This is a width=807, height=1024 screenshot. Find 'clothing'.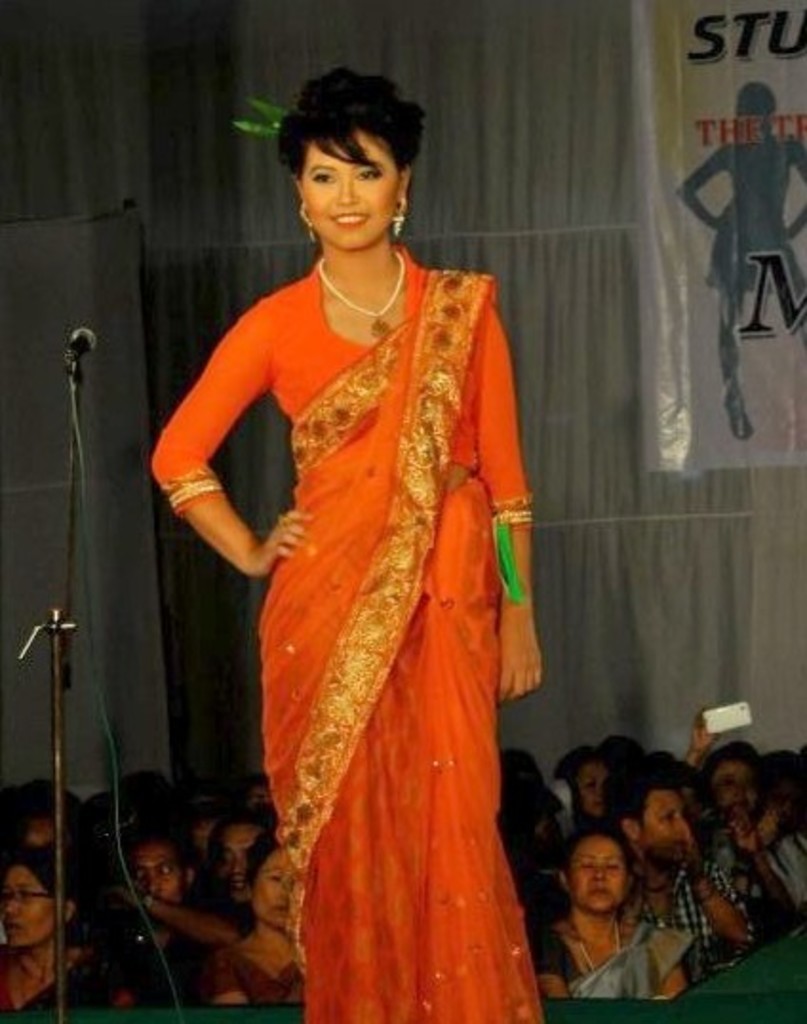
Bounding box: rect(634, 855, 754, 971).
